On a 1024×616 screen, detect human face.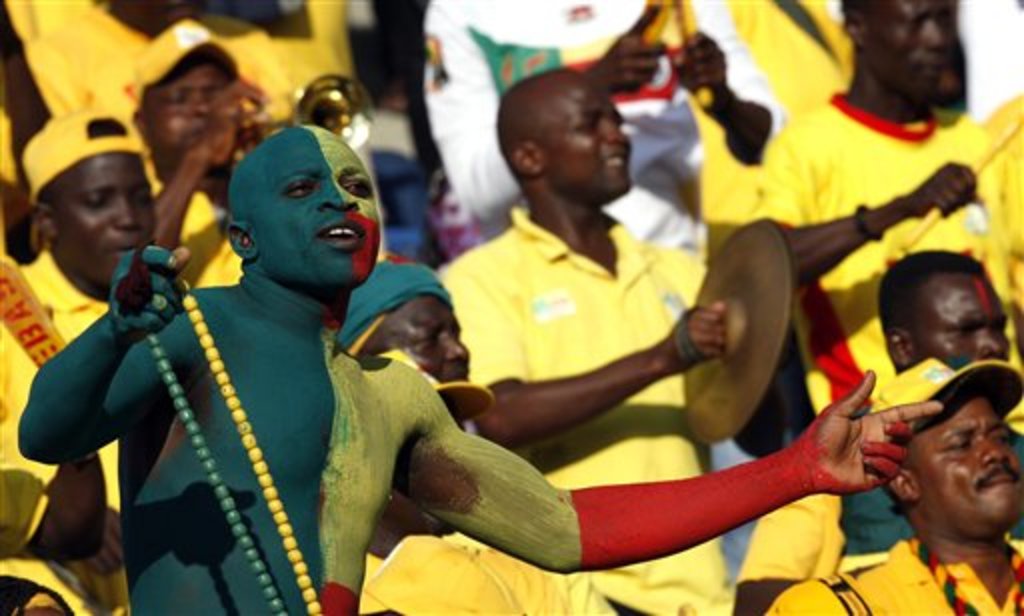
rect(50, 158, 160, 290).
